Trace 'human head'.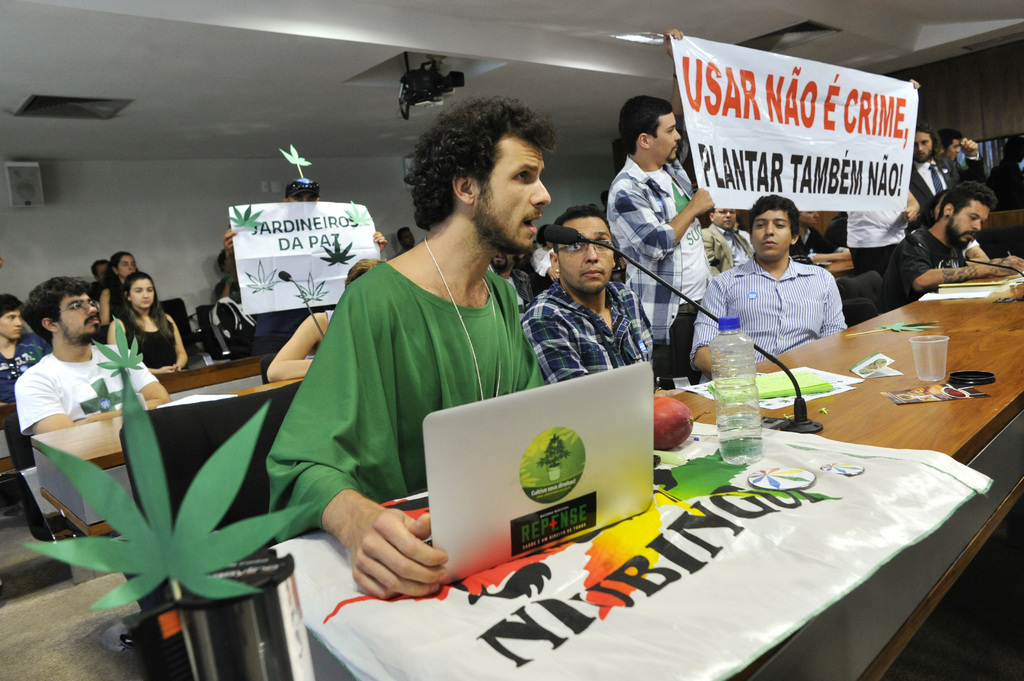
Traced to [x1=939, y1=129, x2=964, y2=161].
